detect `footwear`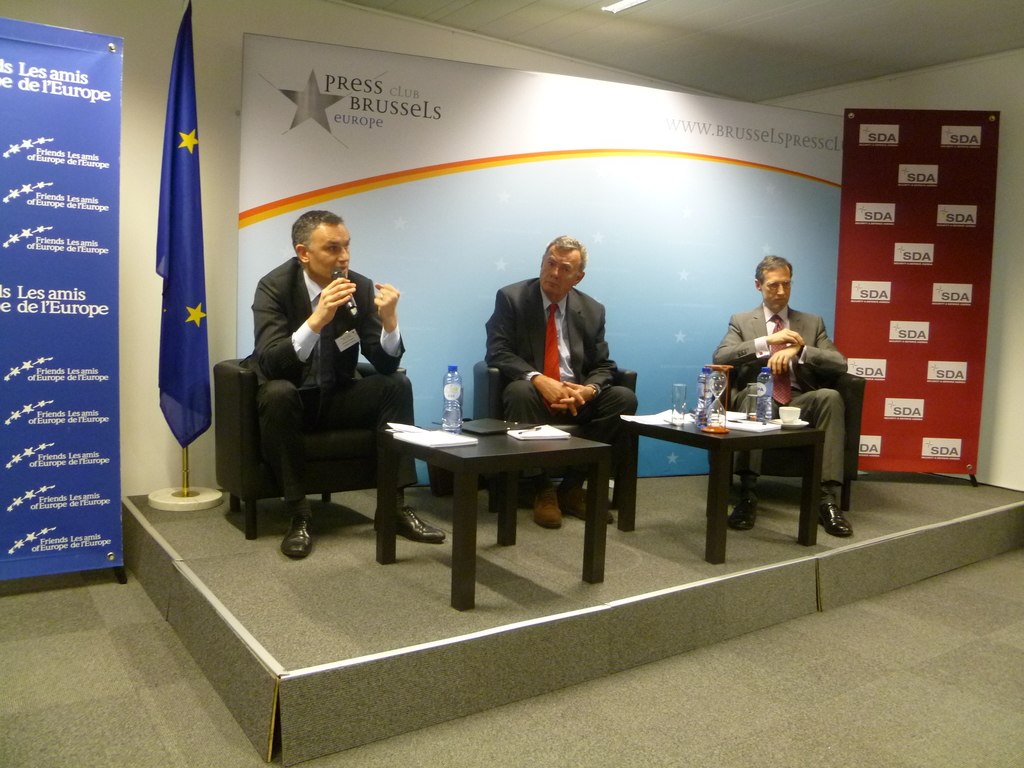
Rect(559, 485, 615, 526)
